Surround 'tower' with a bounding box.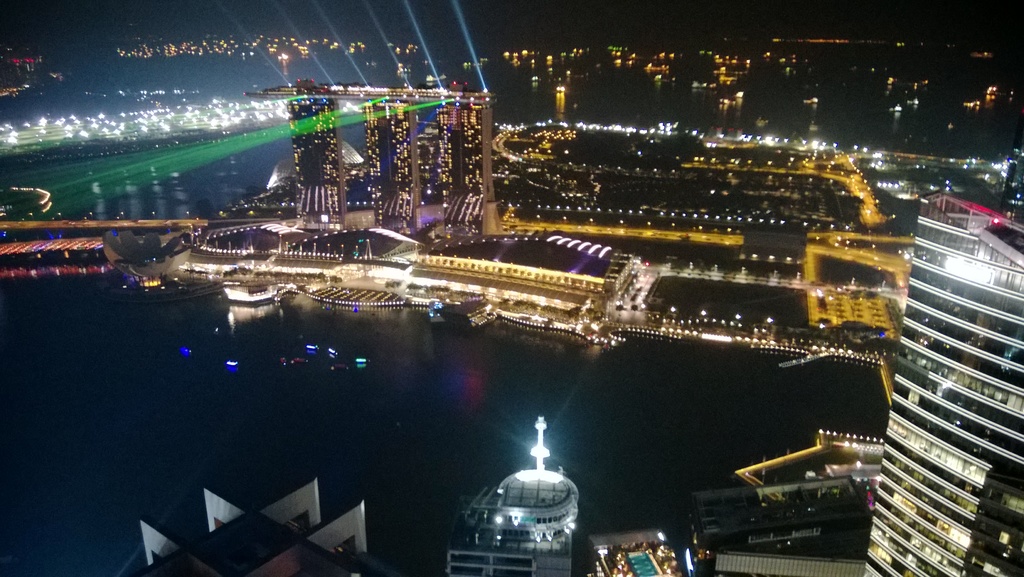
l=366, t=99, r=421, b=236.
